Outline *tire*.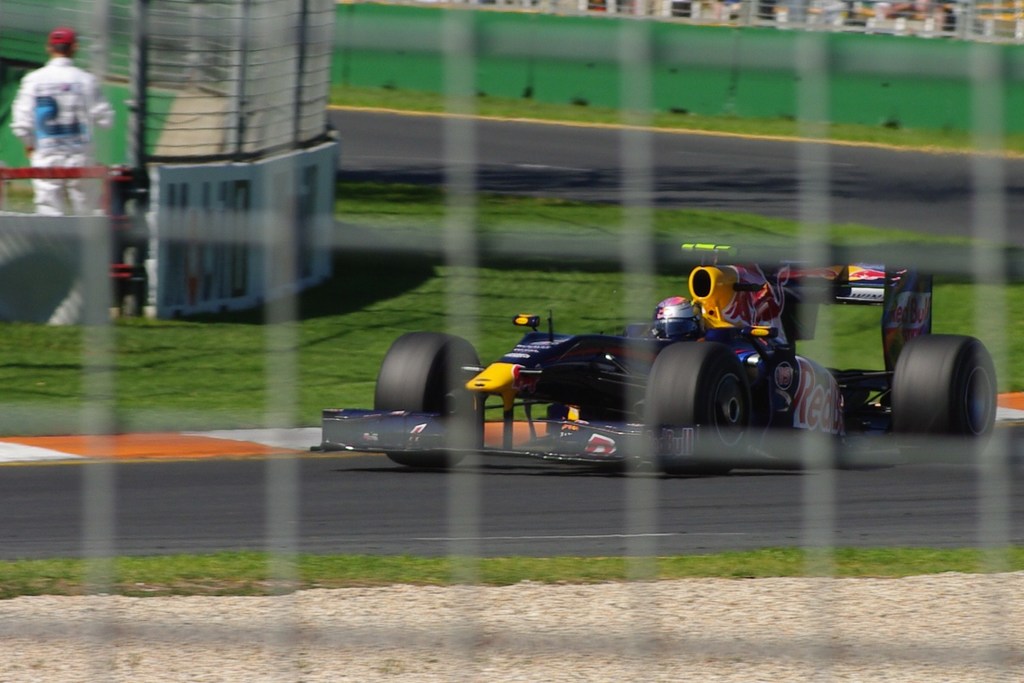
Outline: {"left": 378, "top": 330, "right": 481, "bottom": 463}.
